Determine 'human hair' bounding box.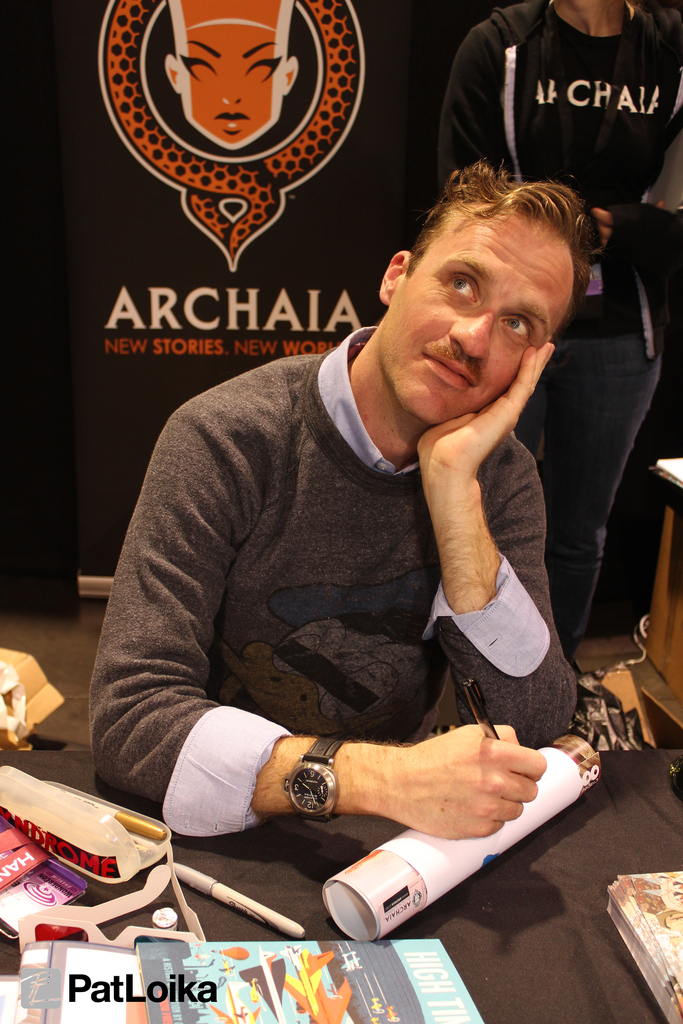
Determined: locate(393, 152, 600, 302).
